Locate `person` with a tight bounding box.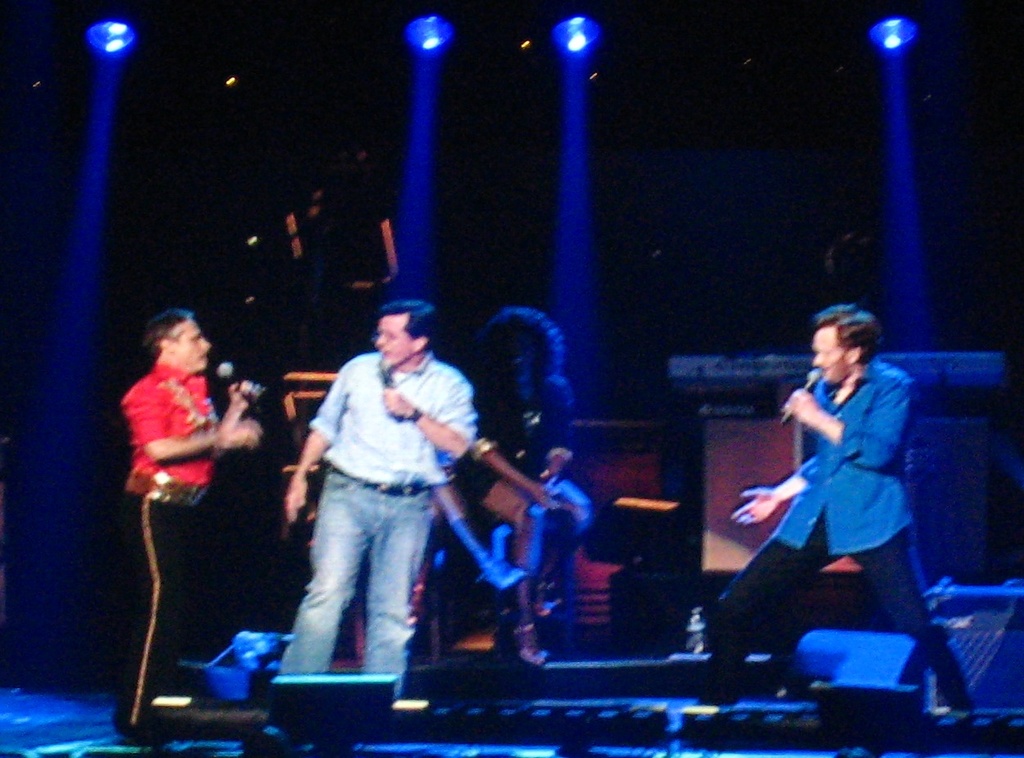
[left=734, top=293, right=930, bottom=690].
